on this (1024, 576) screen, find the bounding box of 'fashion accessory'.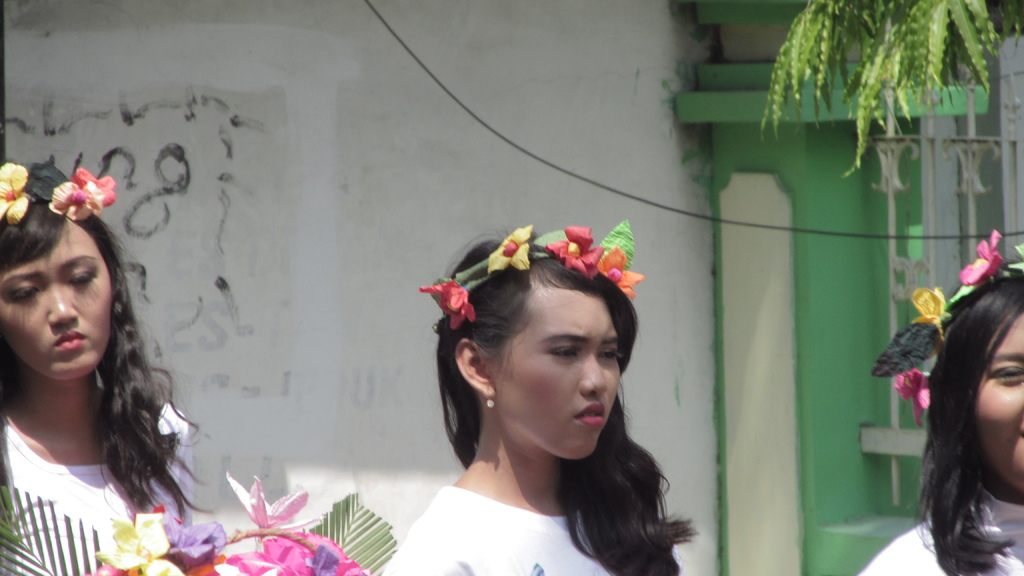
Bounding box: Rect(0, 153, 119, 227).
